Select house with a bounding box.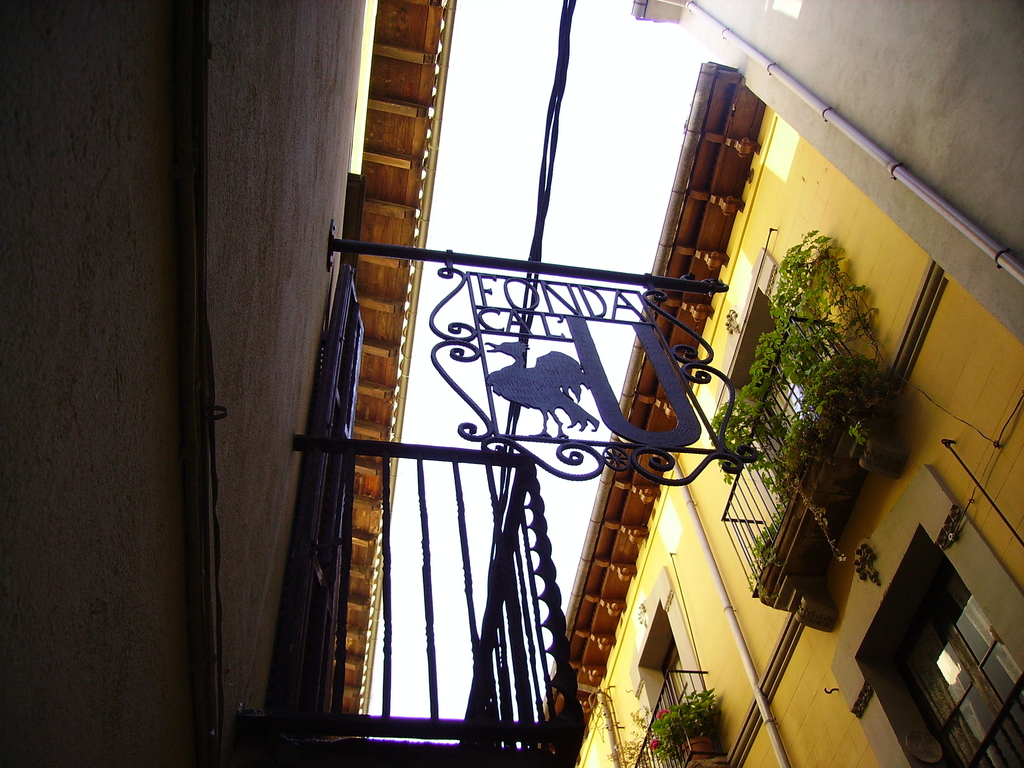
box=[0, 0, 580, 767].
